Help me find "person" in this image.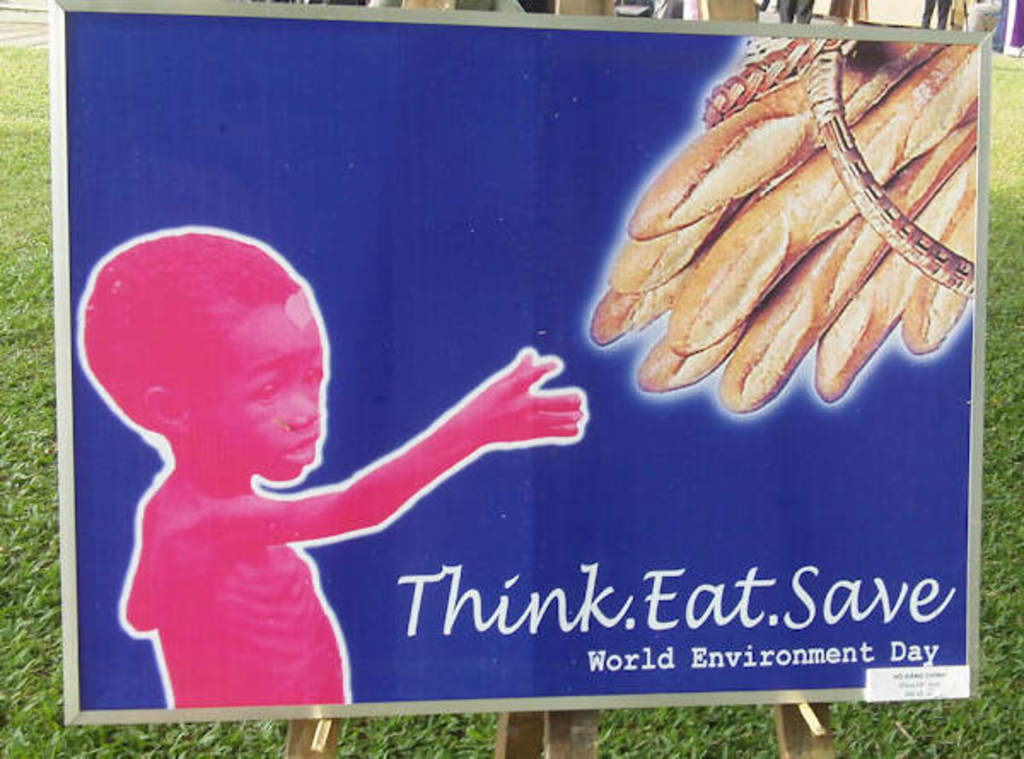
Found it: 79, 230, 589, 704.
